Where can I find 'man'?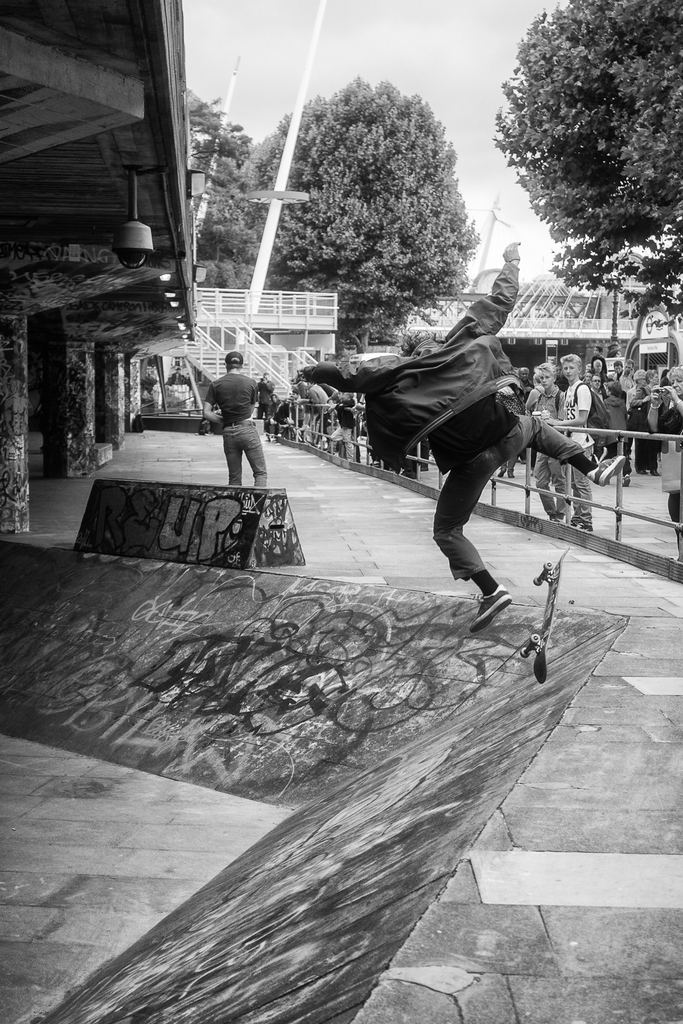
You can find it at (253, 370, 269, 428).
